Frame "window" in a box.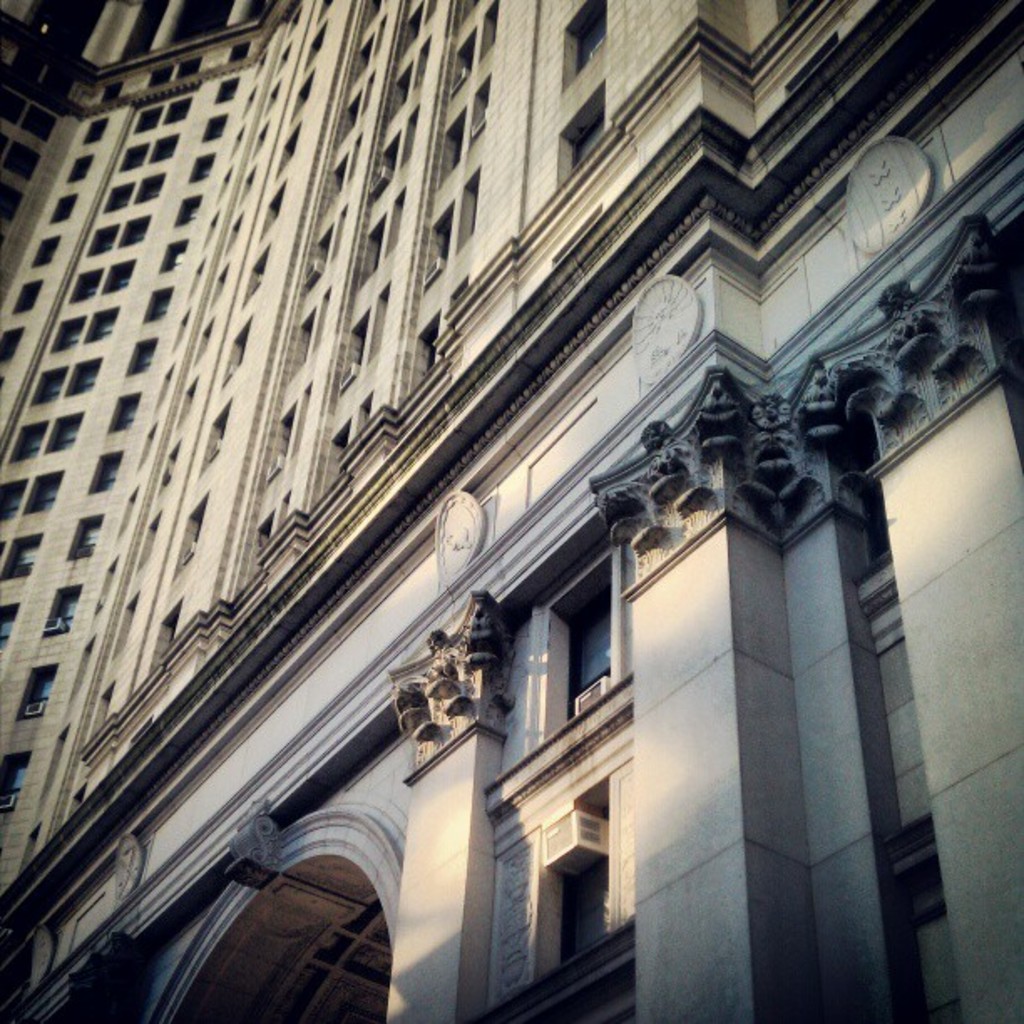
left=0, top=539, right=40, bottom=579.
